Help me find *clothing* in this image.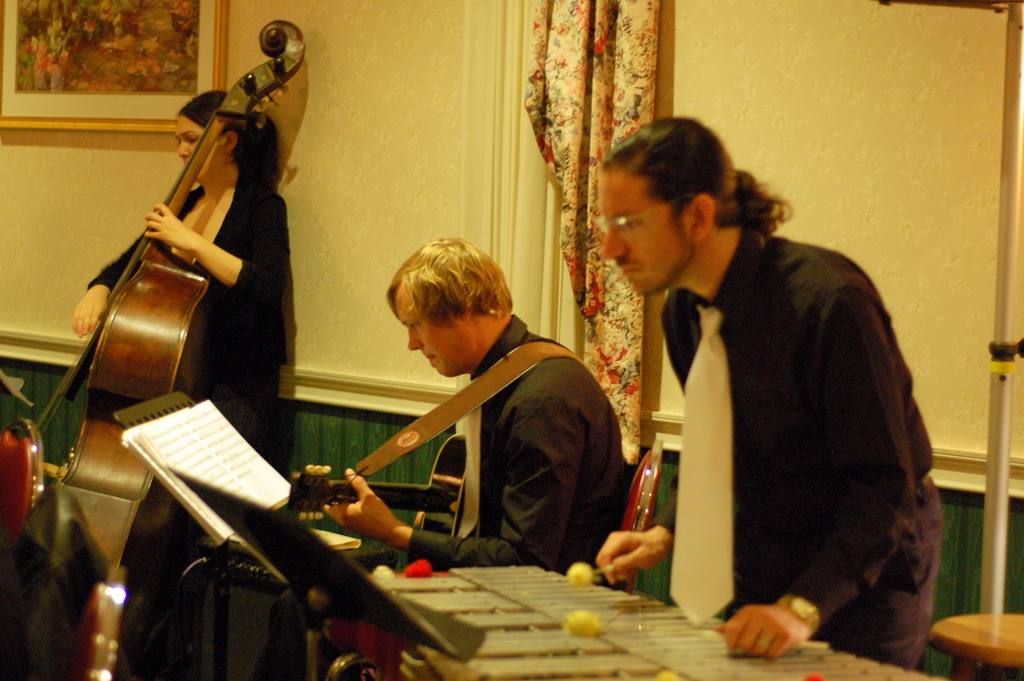
Found it: crop(396, 313, 629, 589).
